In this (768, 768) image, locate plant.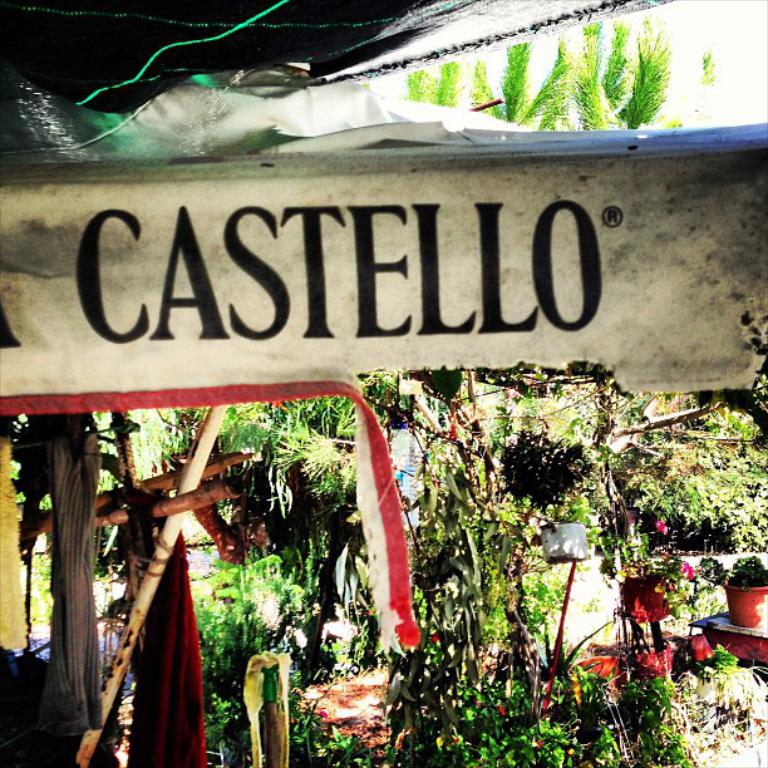
Bounding box: [left=432, top=54, right=471, bottom=103].
